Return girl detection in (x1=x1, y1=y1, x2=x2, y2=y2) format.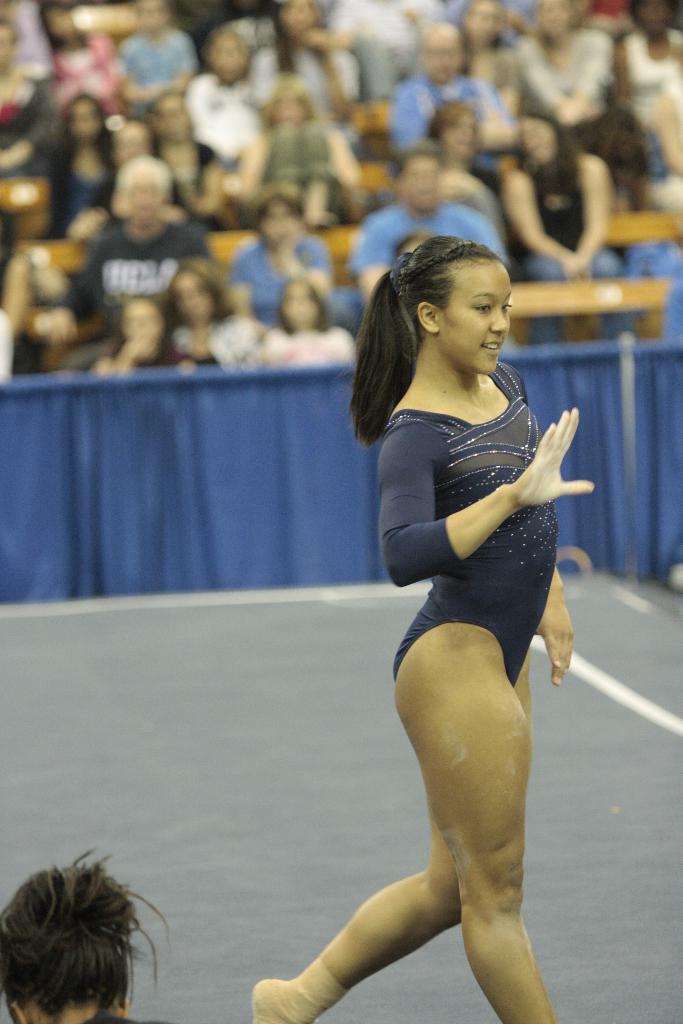
(x1=165, y1=264, x2=258, y2=376).
